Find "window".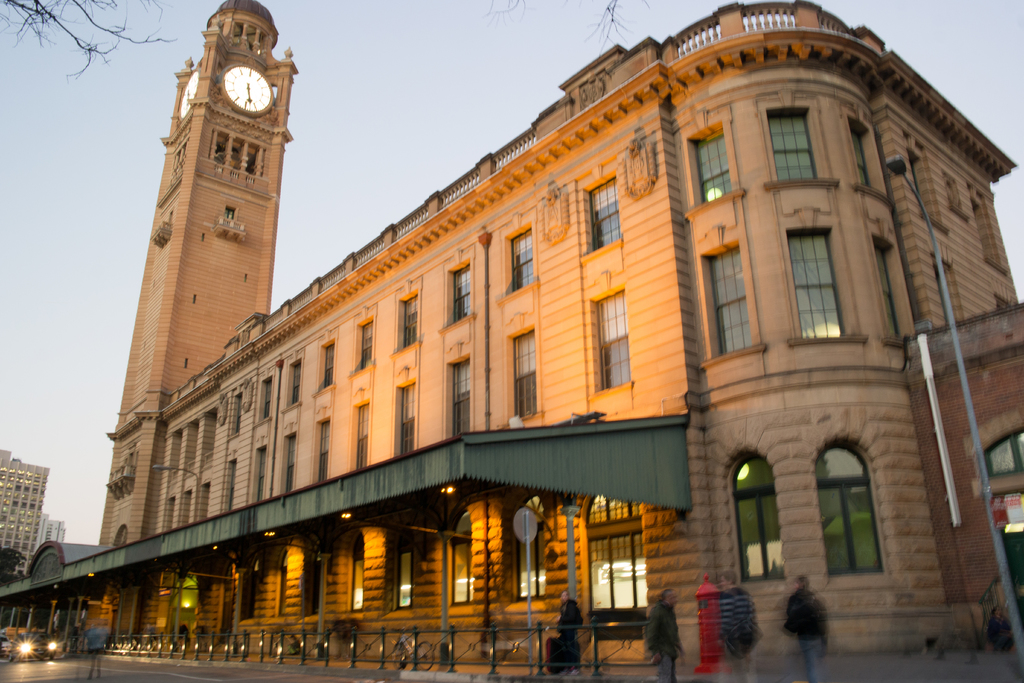
<bbox>278, 432, 298, 493</bbox>.
